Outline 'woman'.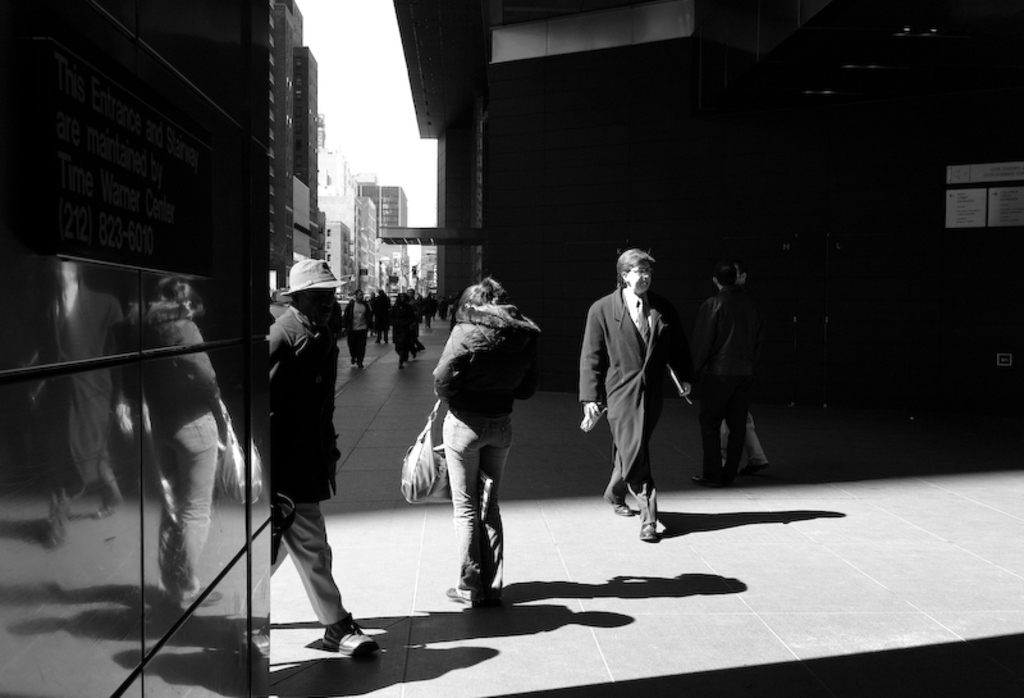
Outline: x1=397, y1=252, x2=540, y2=620.
